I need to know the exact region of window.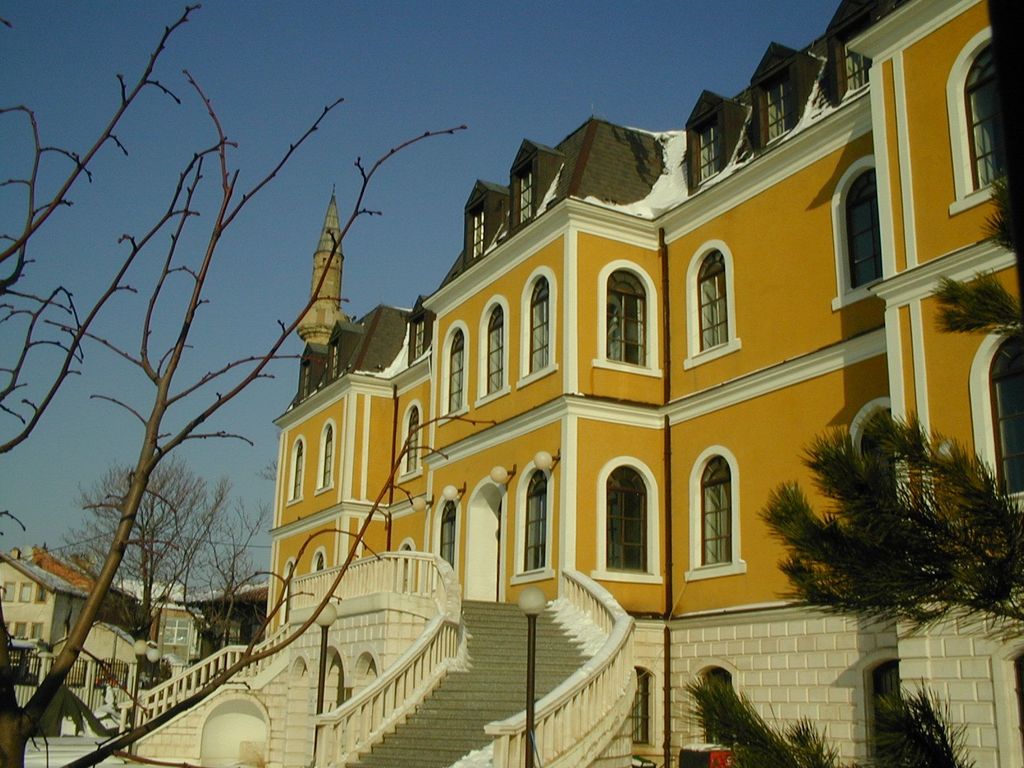
Region: 395/402/424/484.
